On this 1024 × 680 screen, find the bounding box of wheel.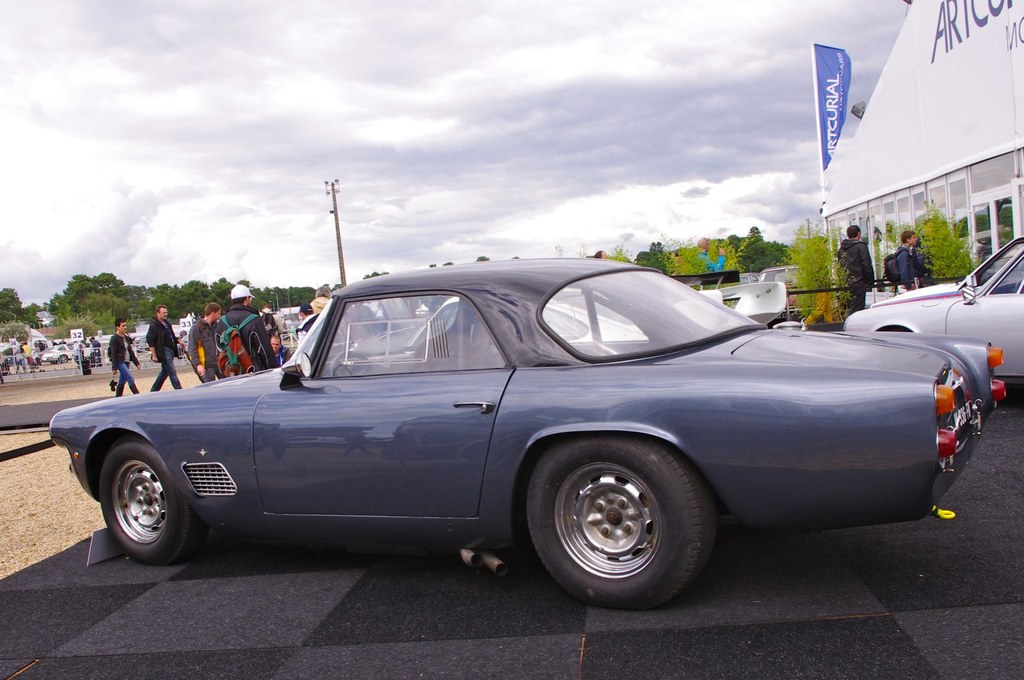
Bounding box: (329,346,374,378).
